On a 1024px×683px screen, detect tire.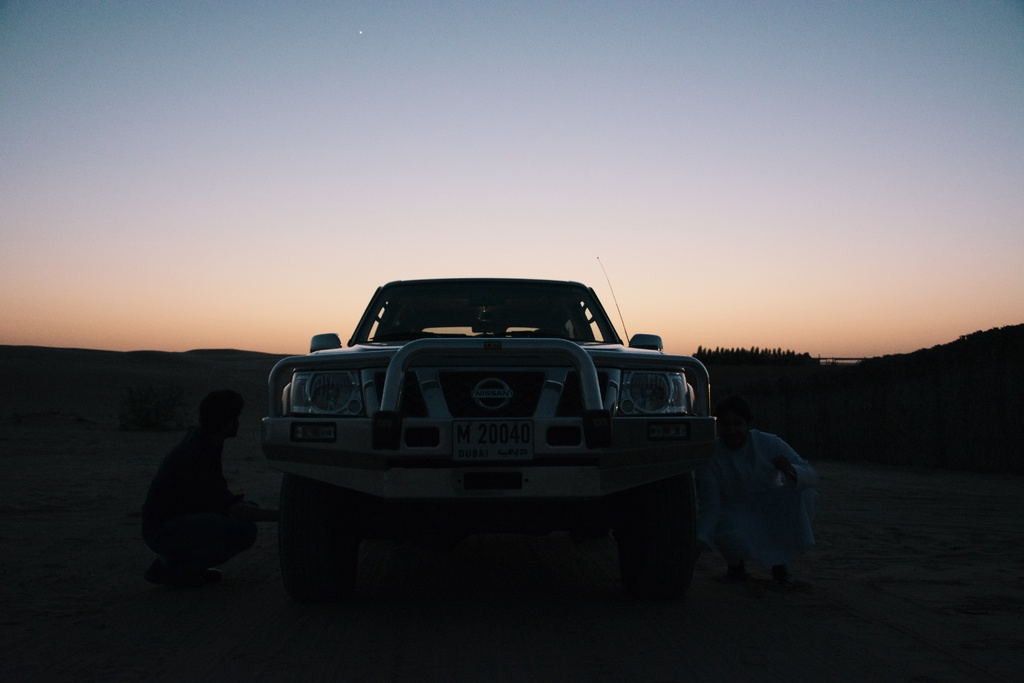
(x1=617, y1=472, x2=698, y2=604).
